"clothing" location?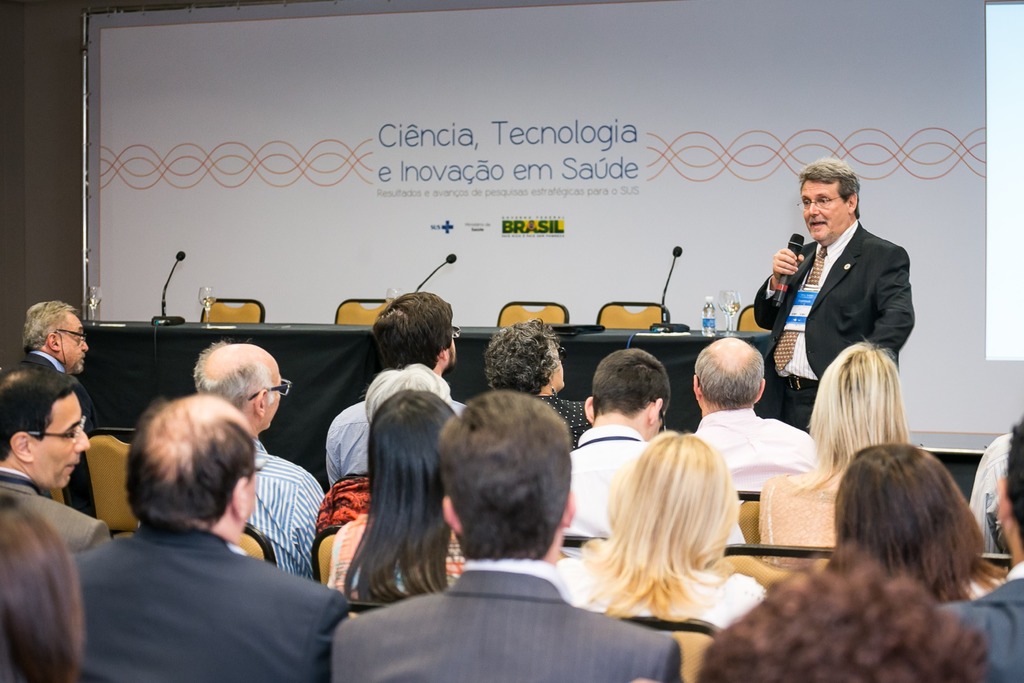
557, 555, 751, 625
